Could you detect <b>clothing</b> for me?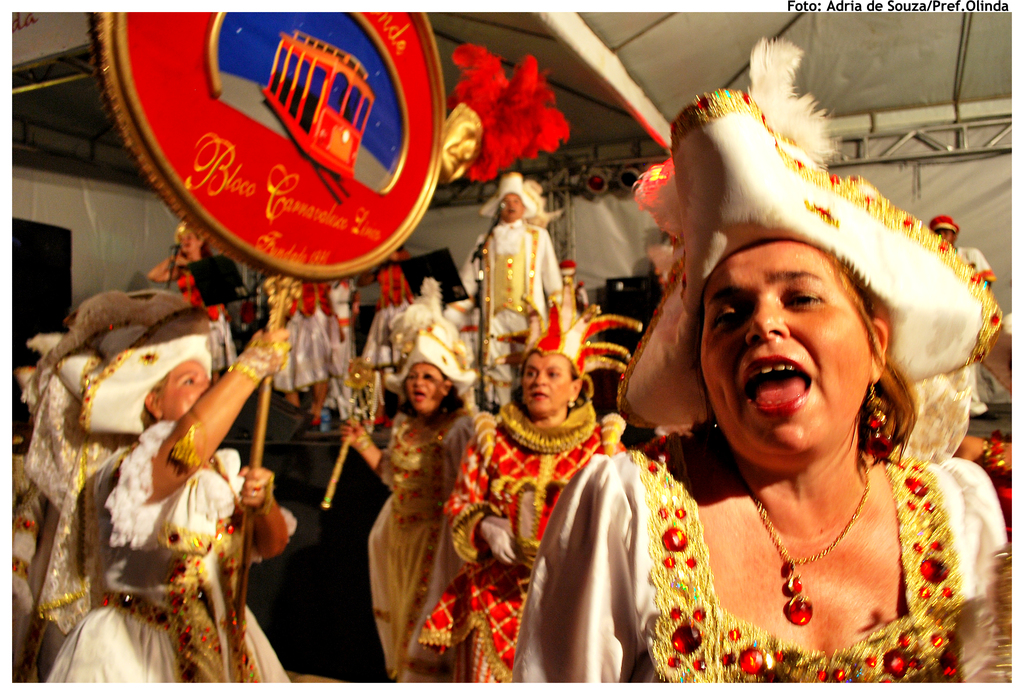
Detection result: {"left": 620, "top": 90, "right": 1004, "bottom": 449}.
